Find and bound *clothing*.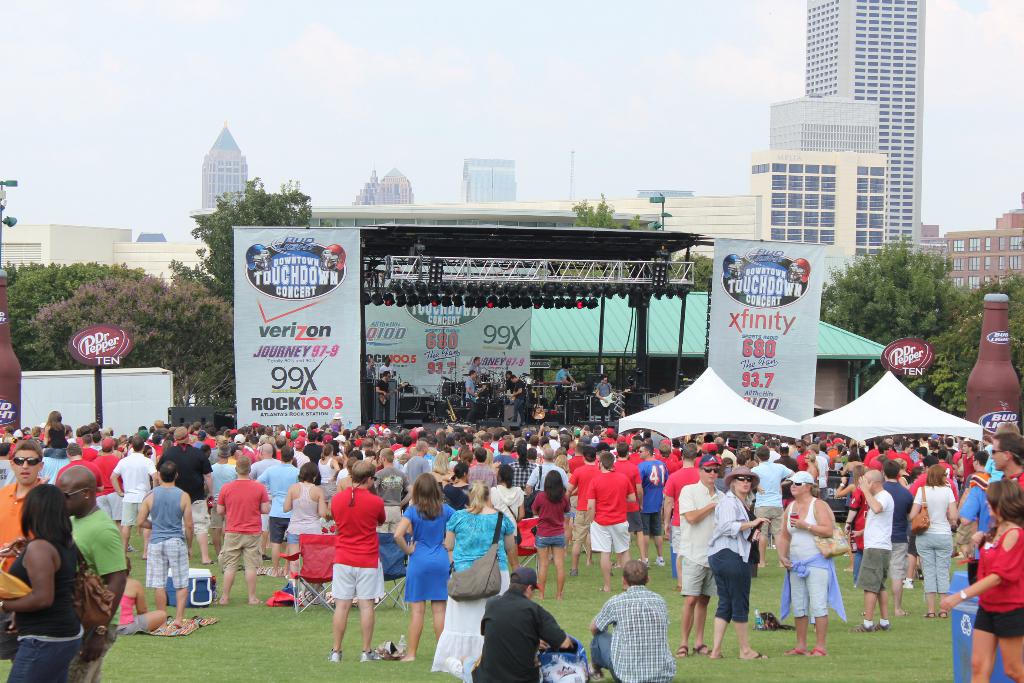
Bound: bbox=[32, 453, 74, 490].
